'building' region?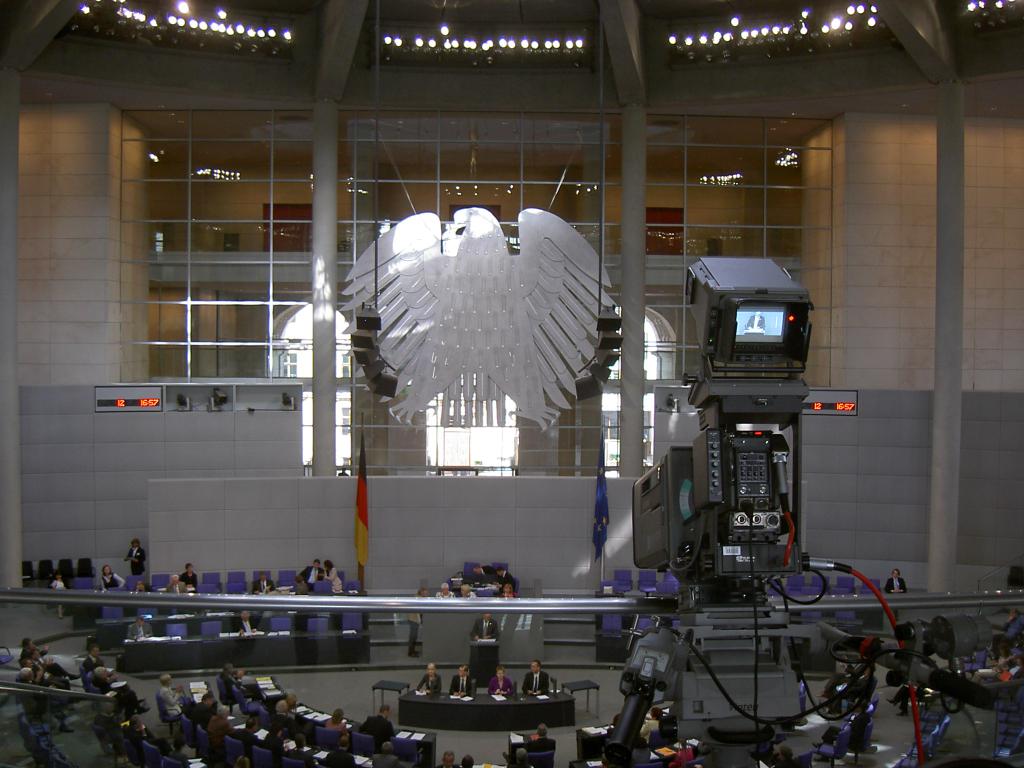
<region>0, 0, 1023, 767</region>
